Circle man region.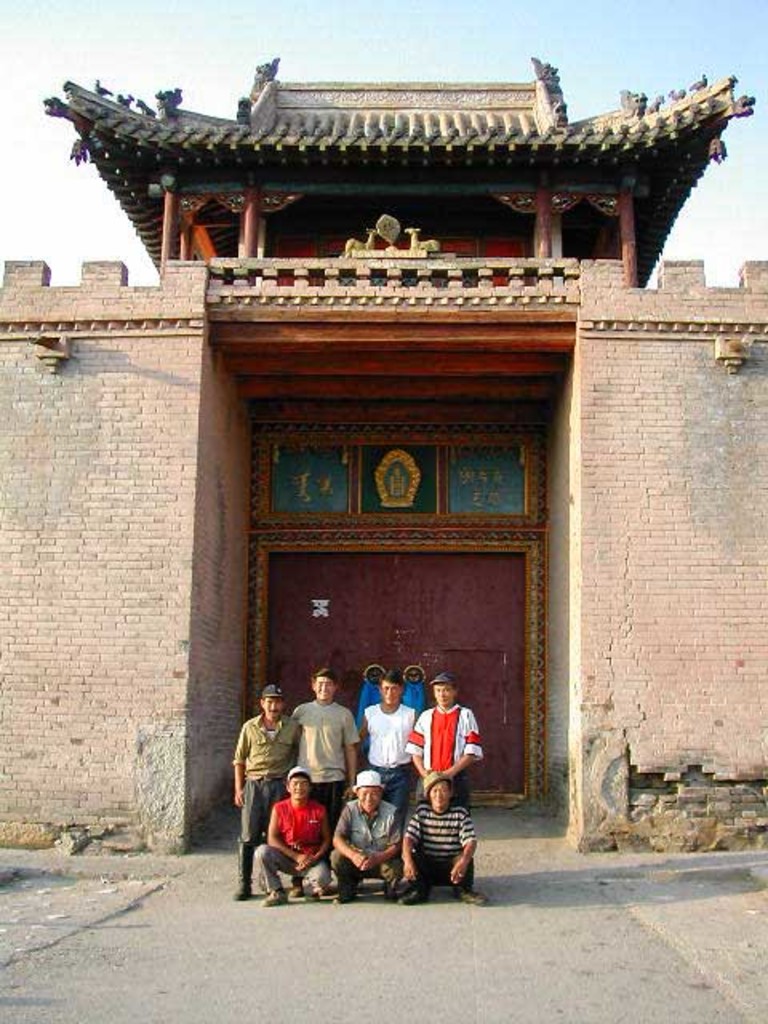
Region: (x1=253, y1=766, x2=334, y2=907).
